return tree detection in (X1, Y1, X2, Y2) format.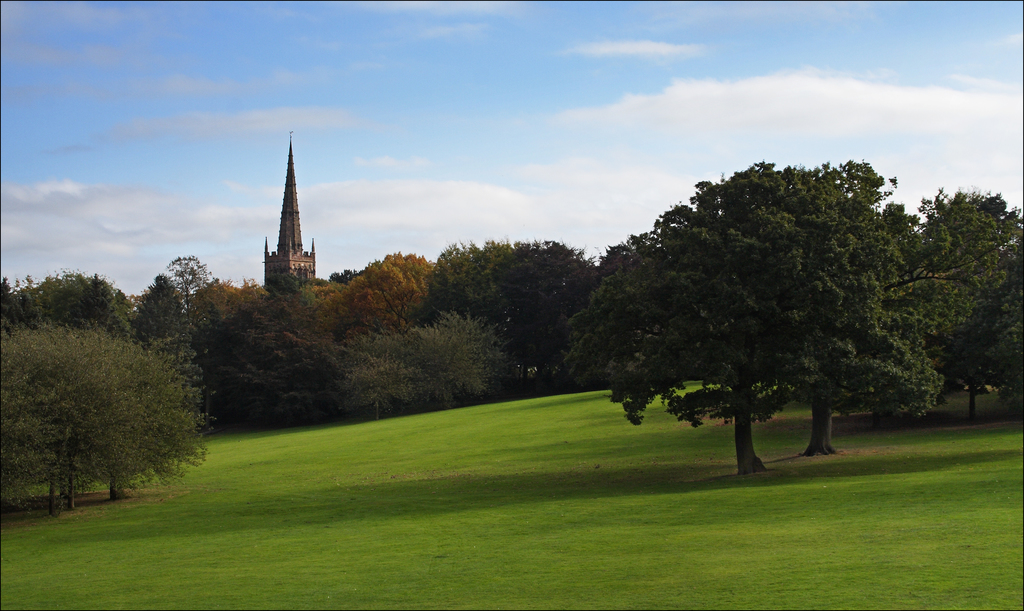
(161, 248, 204, 316).
